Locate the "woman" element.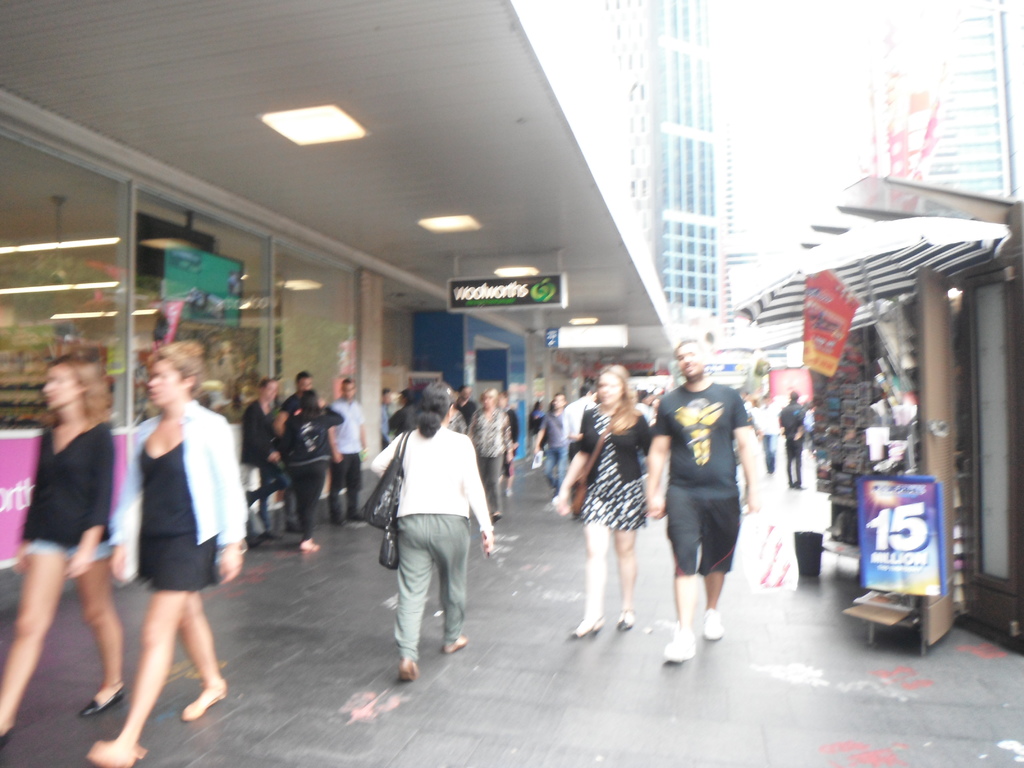
Element bbox: x1=0 y1=352 x2=131 y2=753.
